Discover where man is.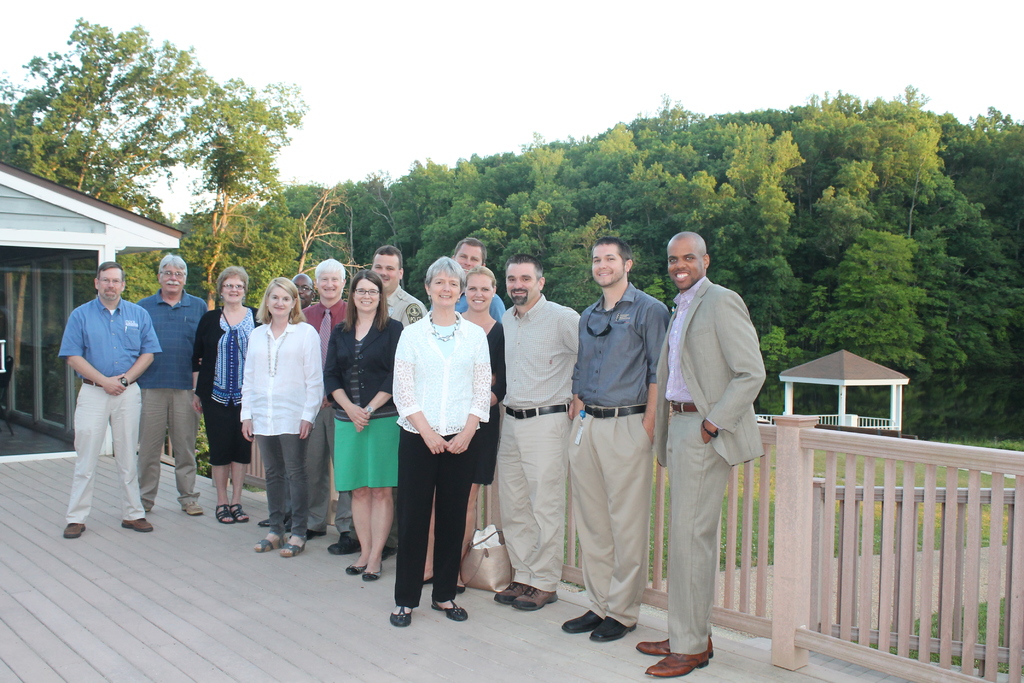
Discovered at x1=303, y1=254, x2=350, y2=536.
